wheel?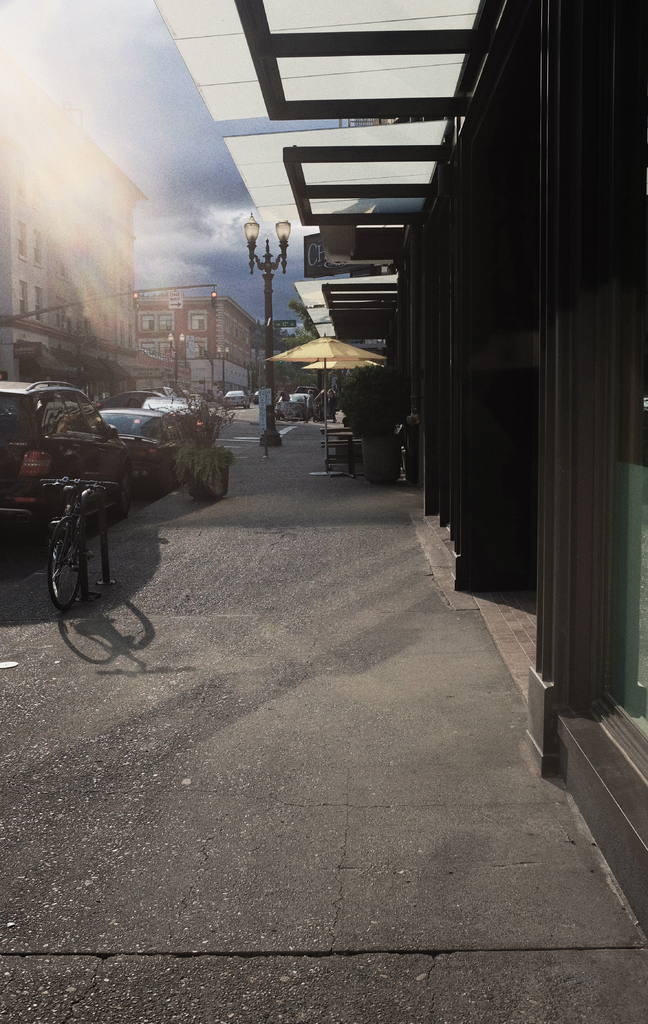
region(273, 408, 280, 424)
